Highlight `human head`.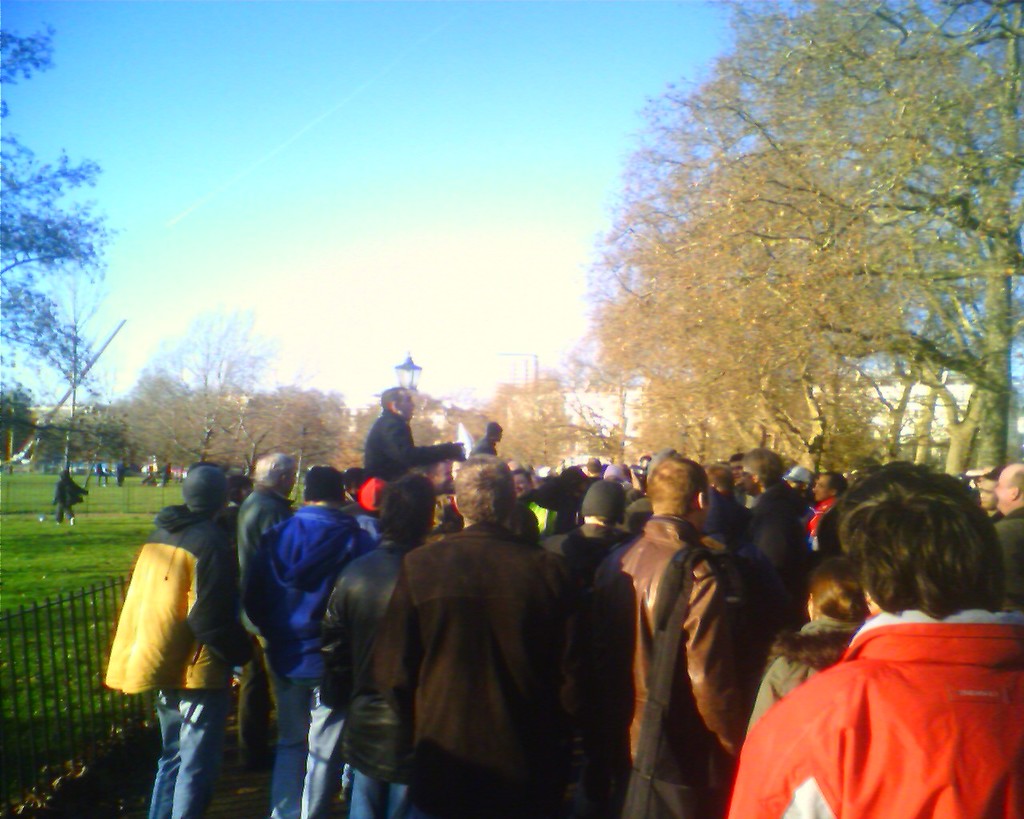
Highlighted region: {"left": 423, "top": 456, "right": 454, "bottom": 487}.
